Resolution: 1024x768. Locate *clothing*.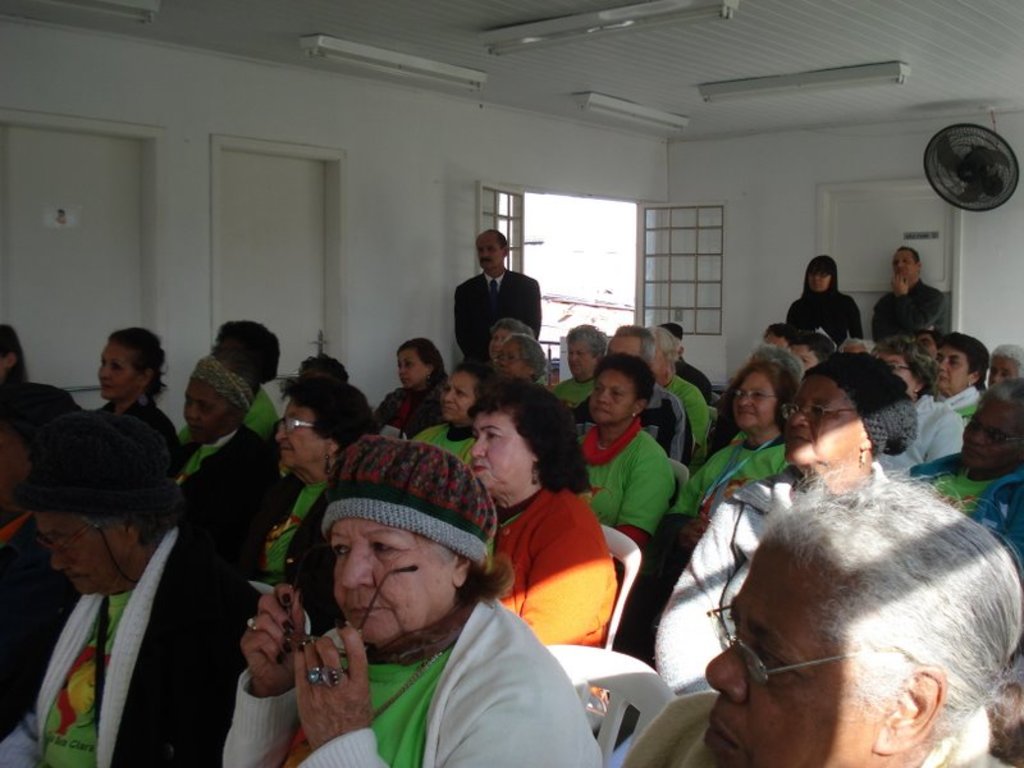
crop(639, 389, 698, 474).
